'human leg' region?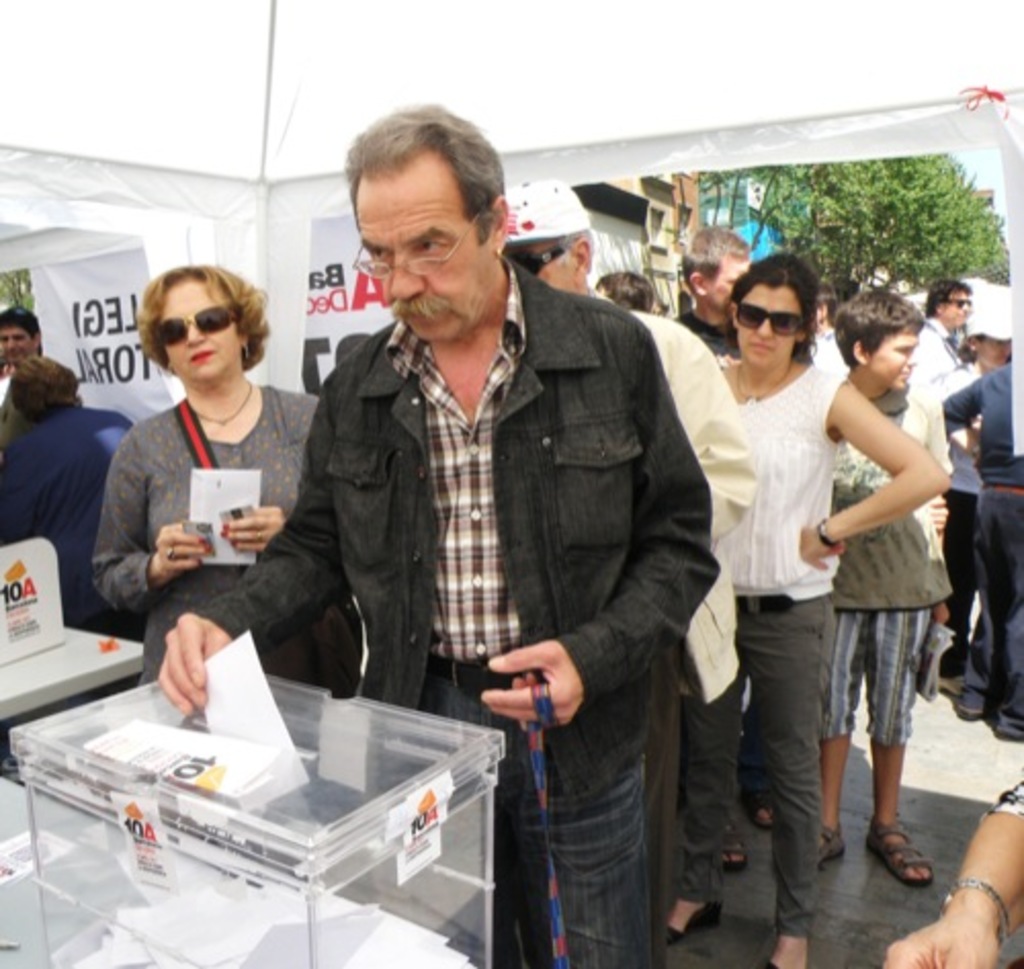
[left=739, top=604, right=821, bottom=967]
